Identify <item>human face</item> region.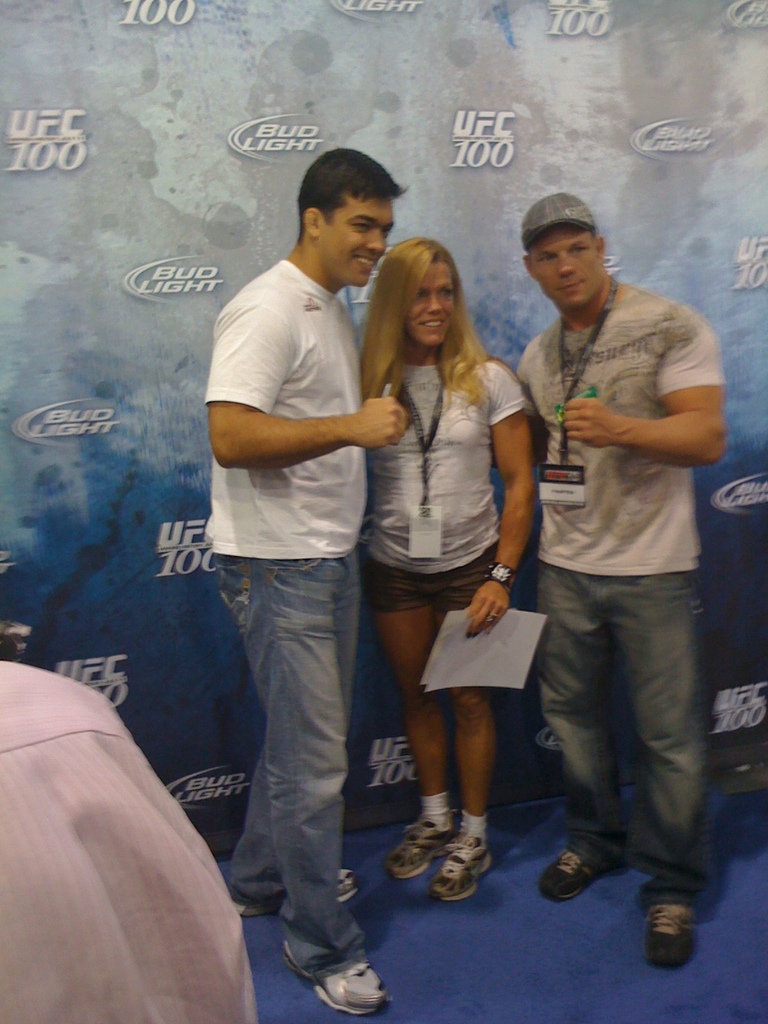
Region: left=534, top=230, right=604, bottom=307.
